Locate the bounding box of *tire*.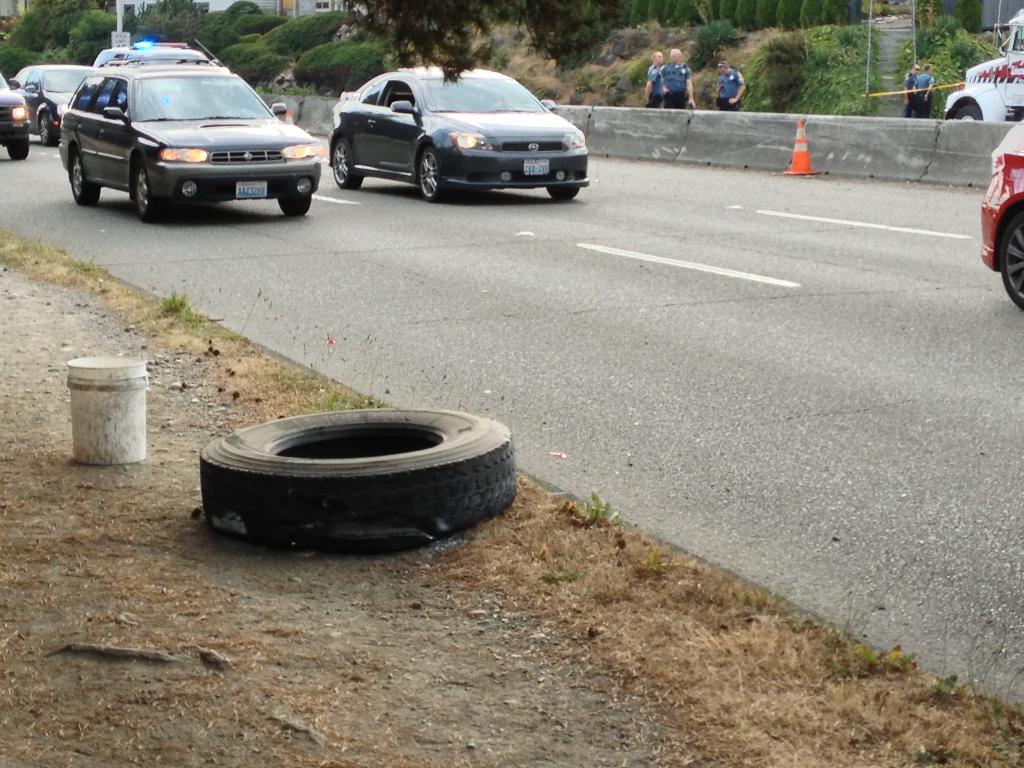
Bounding box: rect(160, 398, 522, 558).
